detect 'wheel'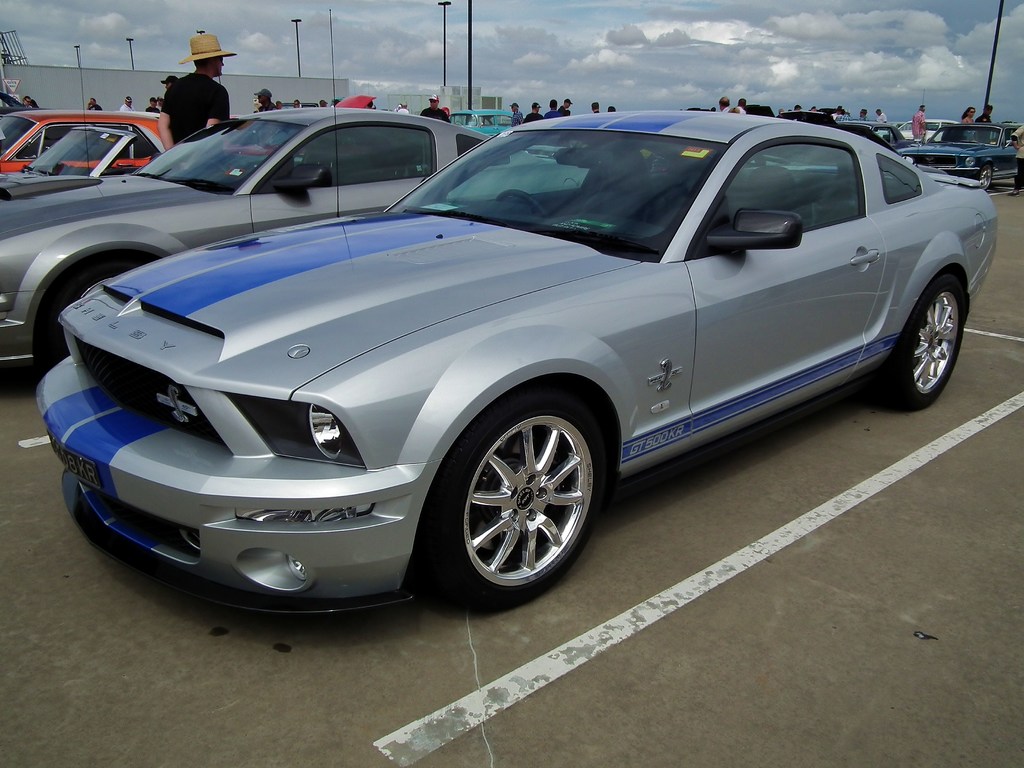
locate(975, 166, 992, 192)
